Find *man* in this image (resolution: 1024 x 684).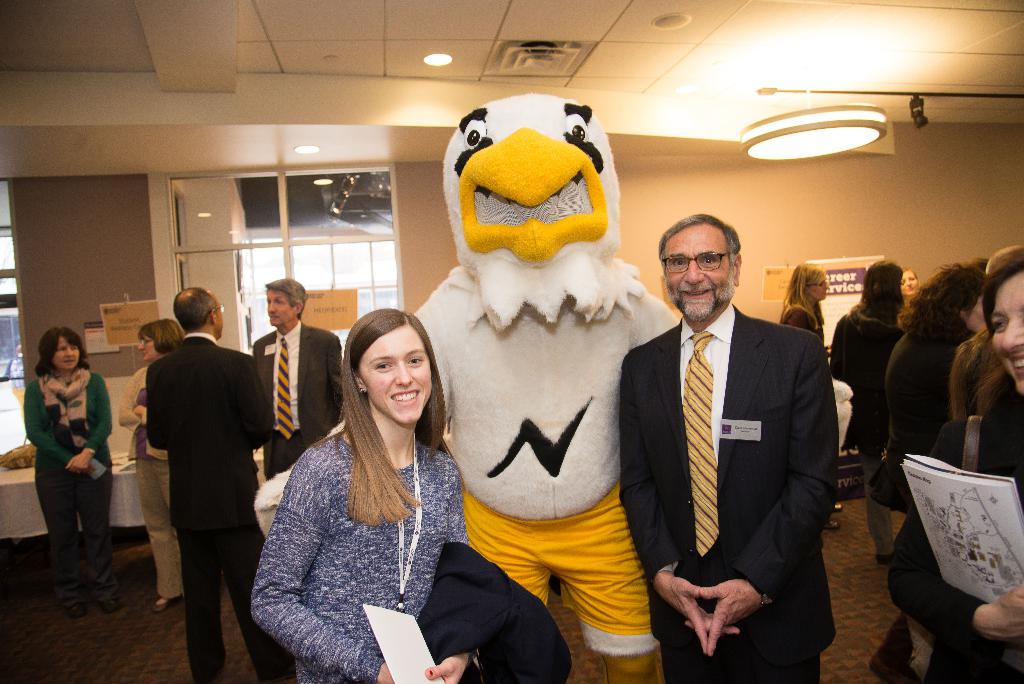
147, 288, 307, 681.
